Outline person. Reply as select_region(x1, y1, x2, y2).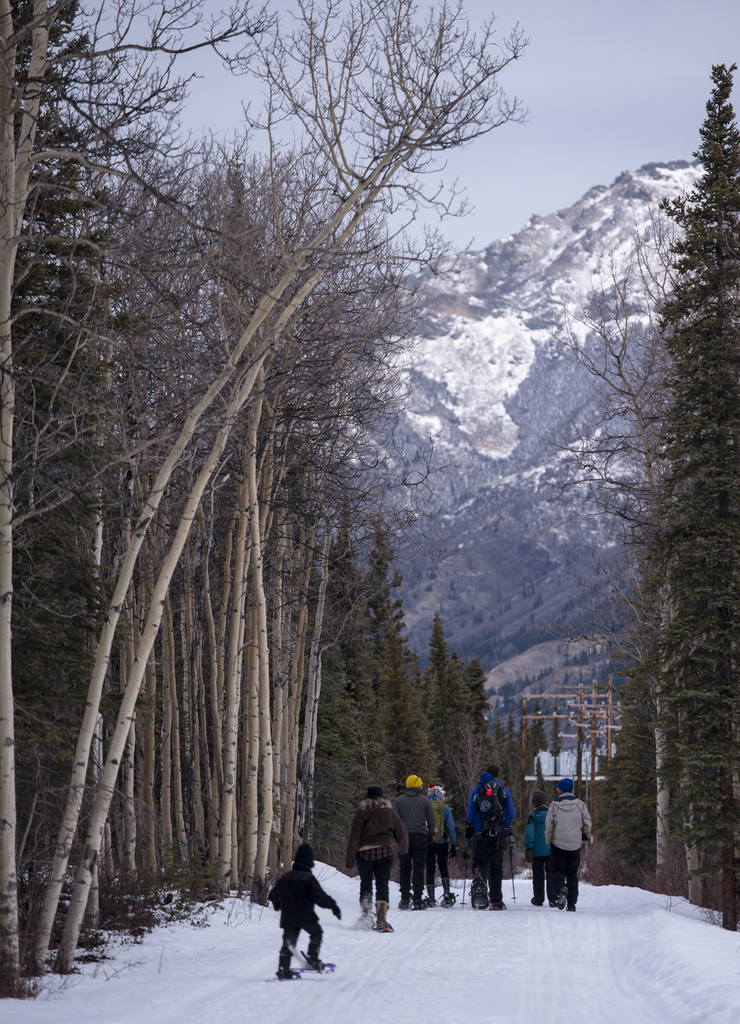
select_region(520, 790, 548, 909).
